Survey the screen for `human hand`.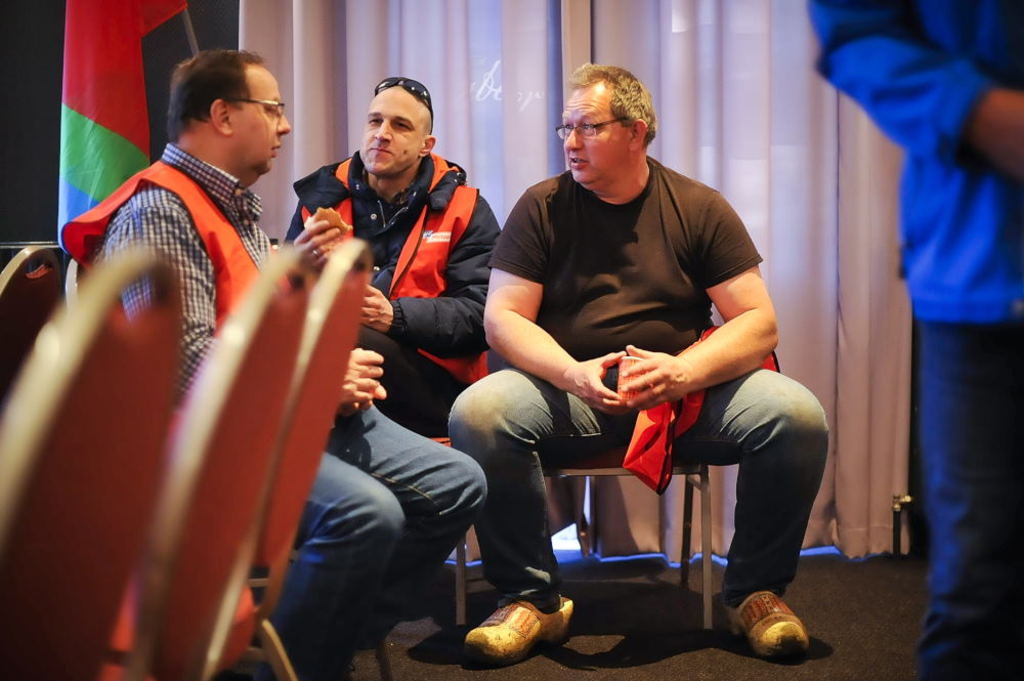
Survey found: [x1=343, y1=348, x2=385, y2=410].
